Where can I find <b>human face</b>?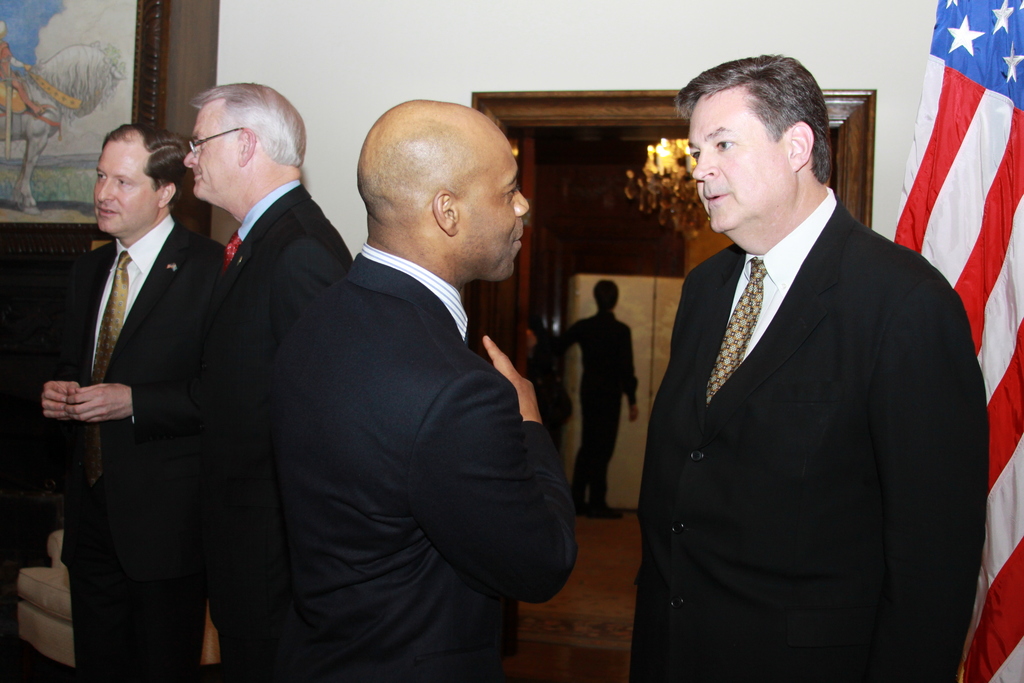
You can find it at [177, 99, 243, 199].
